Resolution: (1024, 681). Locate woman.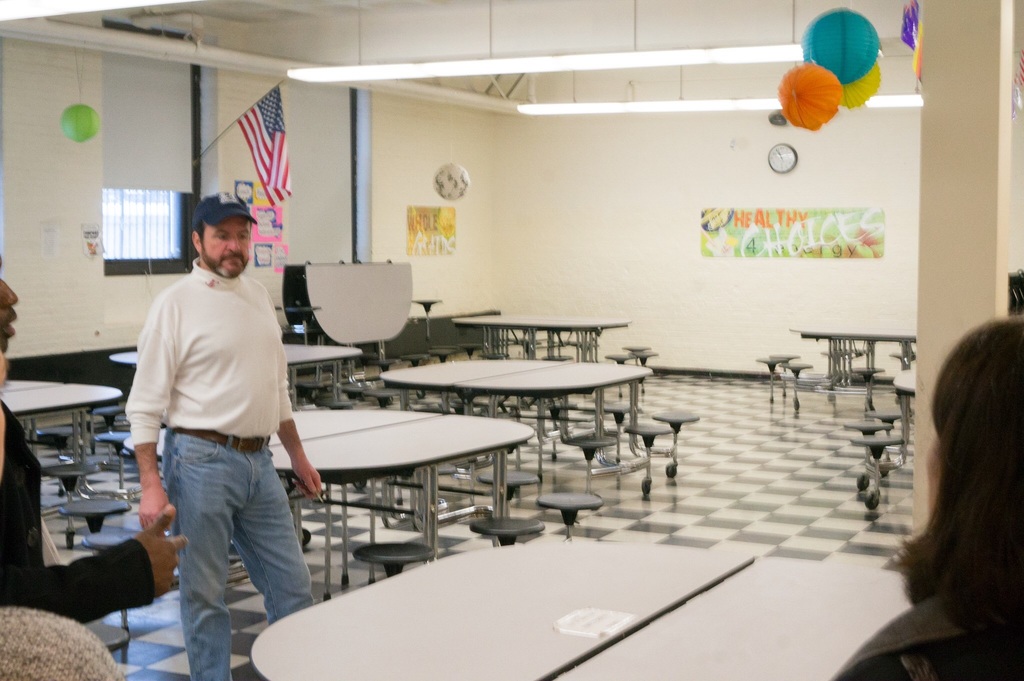
(874,288,1023,671).
